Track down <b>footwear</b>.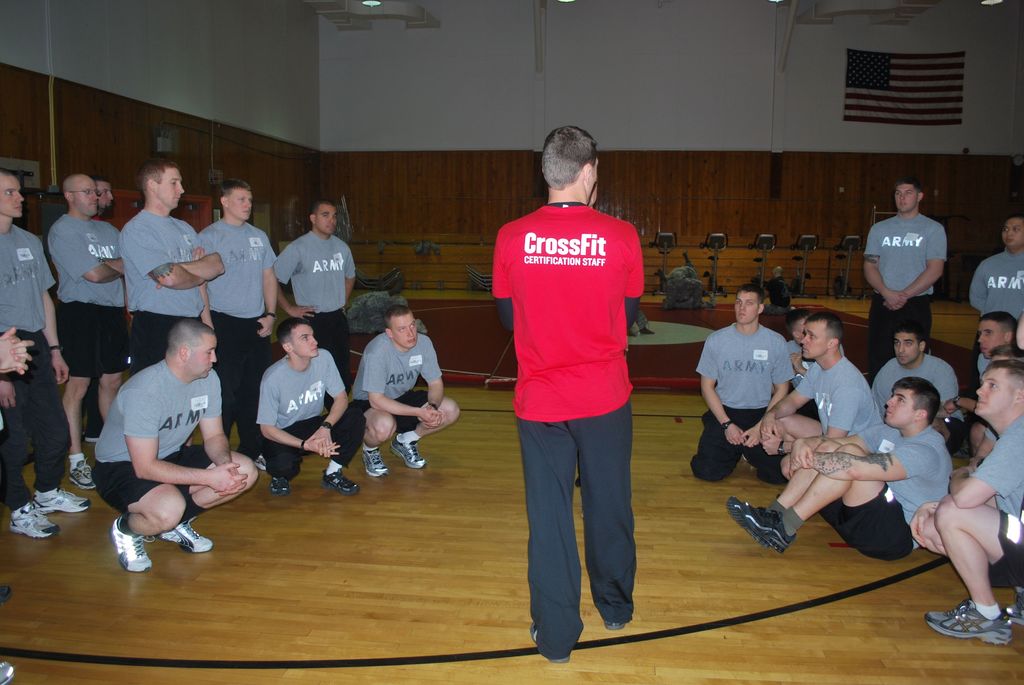
Tracked to bbox=[530, 618, 566, 663].
